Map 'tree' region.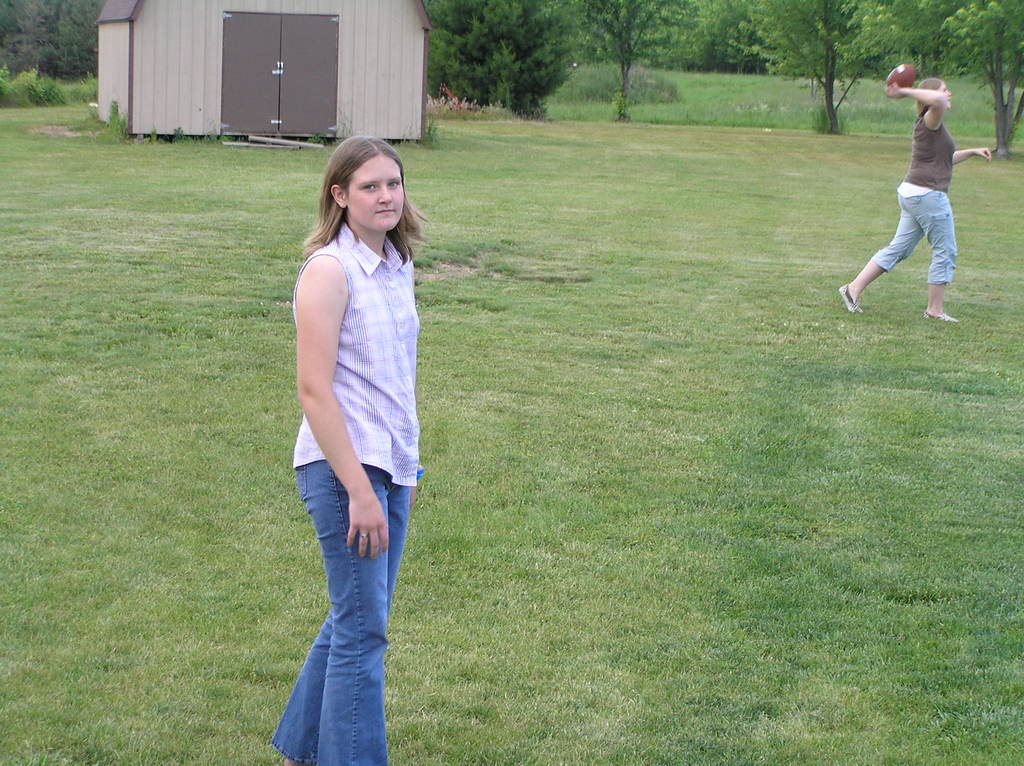
Mapped to box(884, 0, 985, 77).
